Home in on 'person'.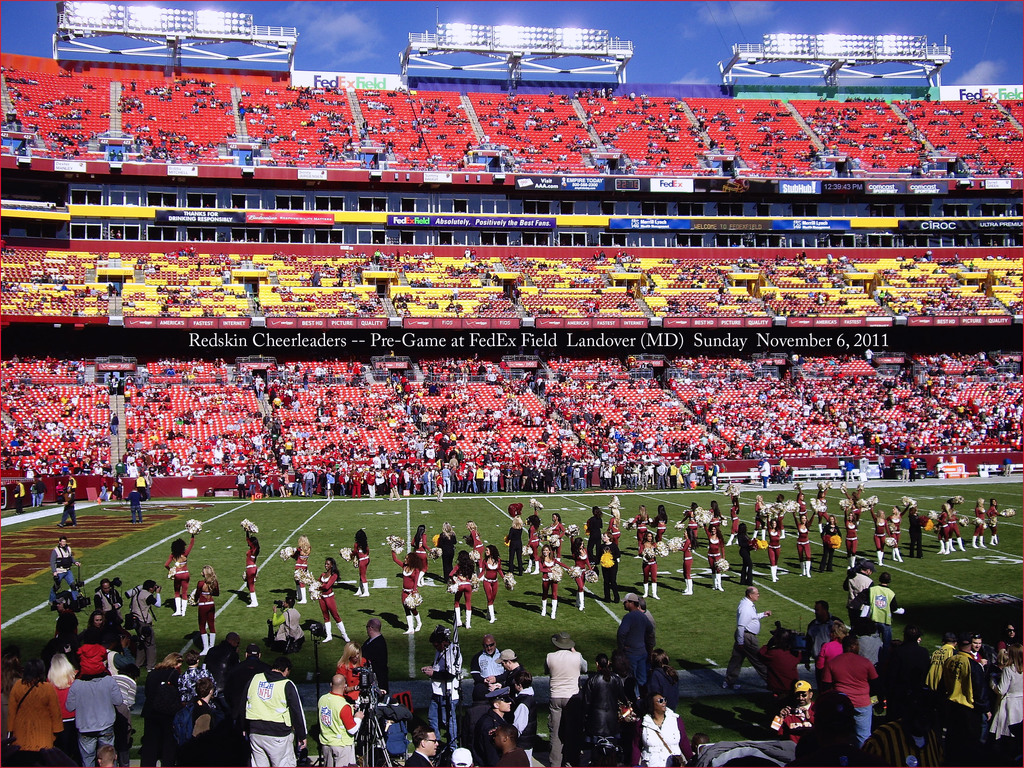
Homed in at 723, 584, 769, 692.
